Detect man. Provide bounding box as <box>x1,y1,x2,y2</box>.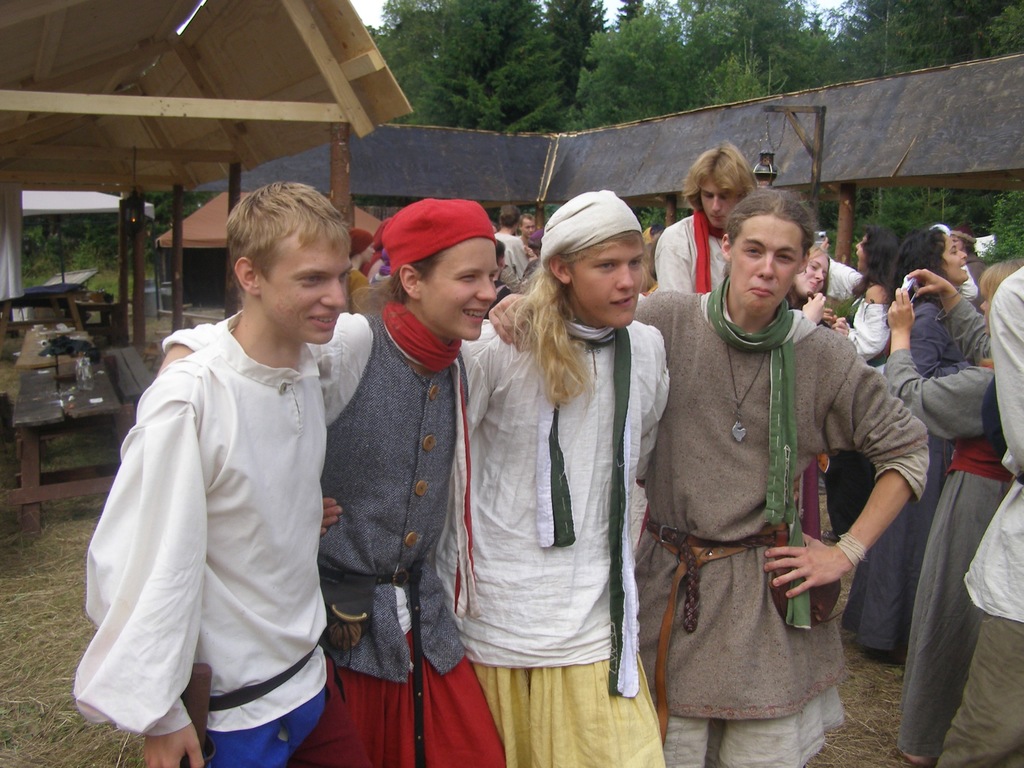
<box>323,183,663,767</box>.
